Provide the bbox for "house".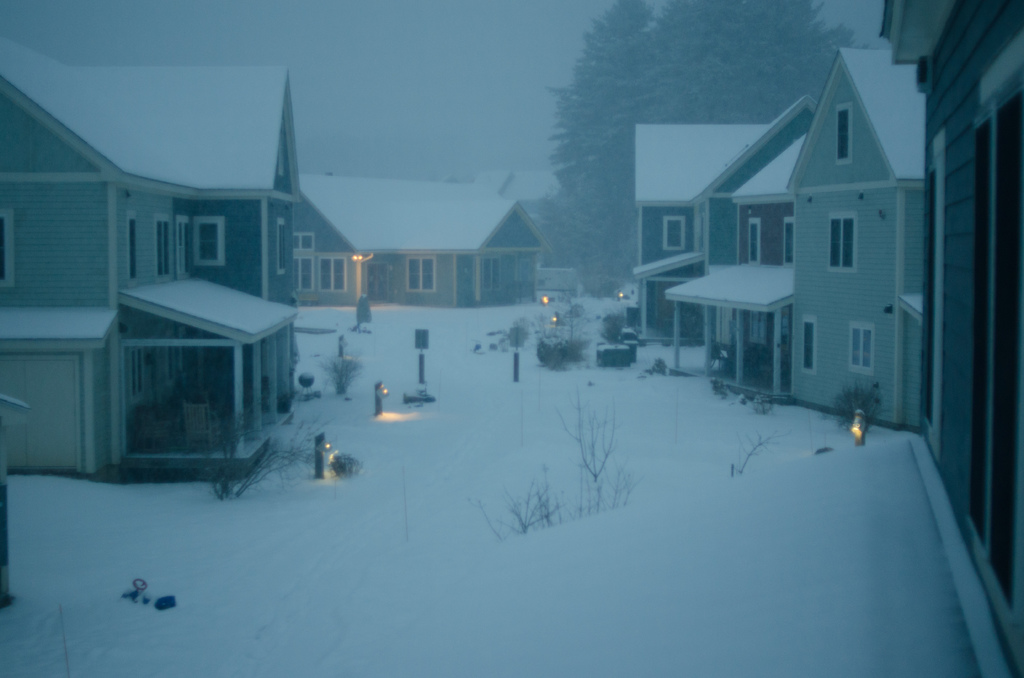
locate(874, 0, 1023, 677).
